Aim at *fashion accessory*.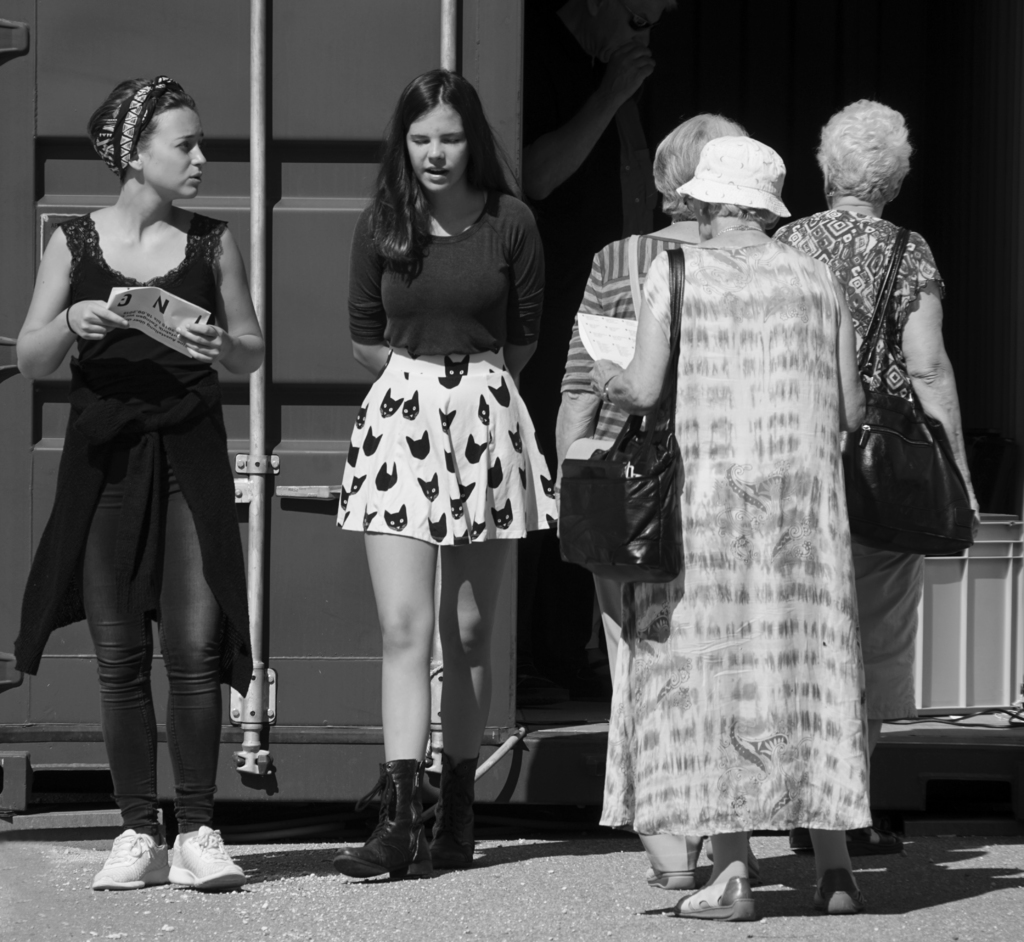
Aimed at 677:879:759:924.
